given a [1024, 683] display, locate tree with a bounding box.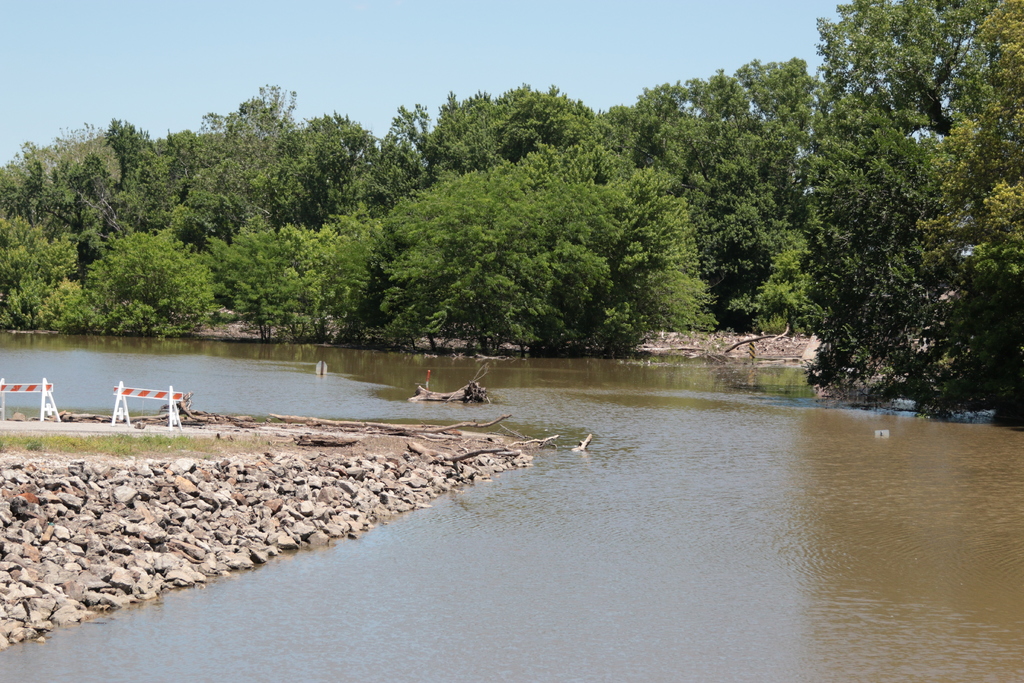
Located: box=[726, 51, 830, 238].
